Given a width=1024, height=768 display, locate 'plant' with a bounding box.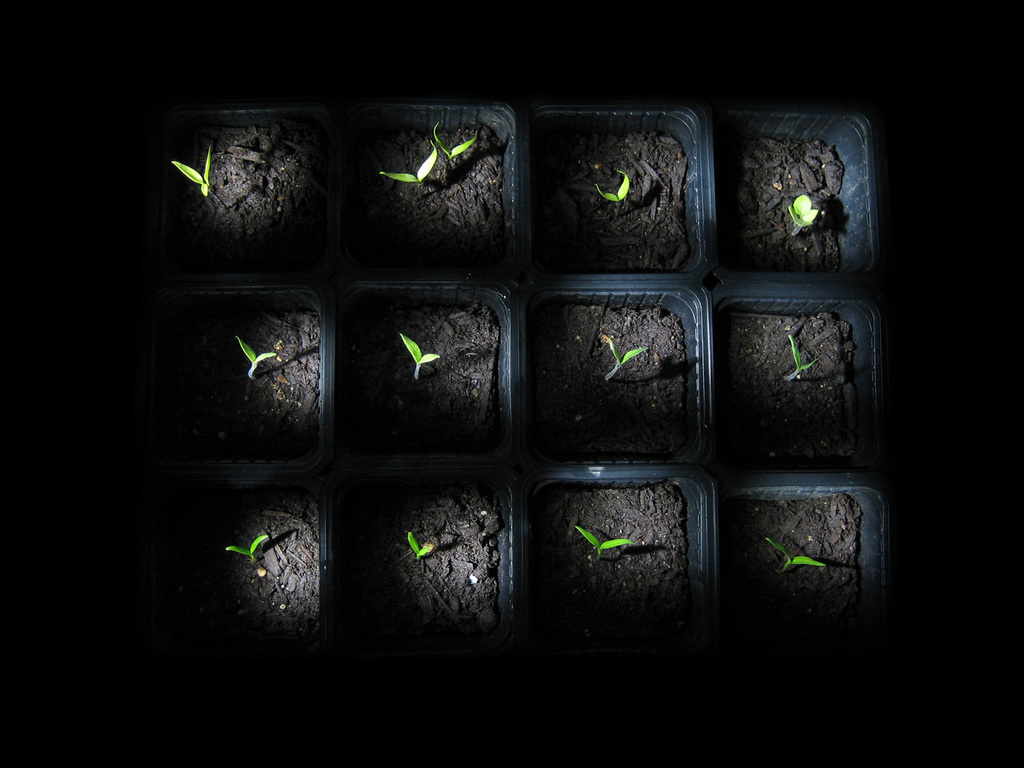
Located: Rect(784, 334, 823, 385).
